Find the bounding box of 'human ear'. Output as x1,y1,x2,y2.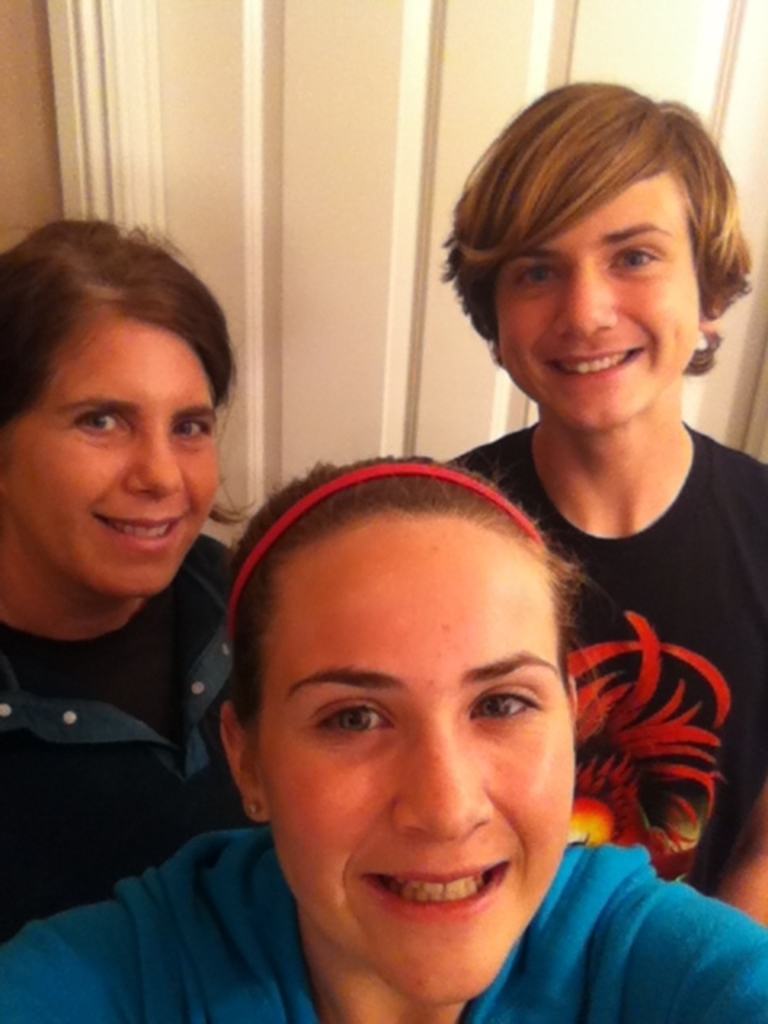
696,304,720,323.
